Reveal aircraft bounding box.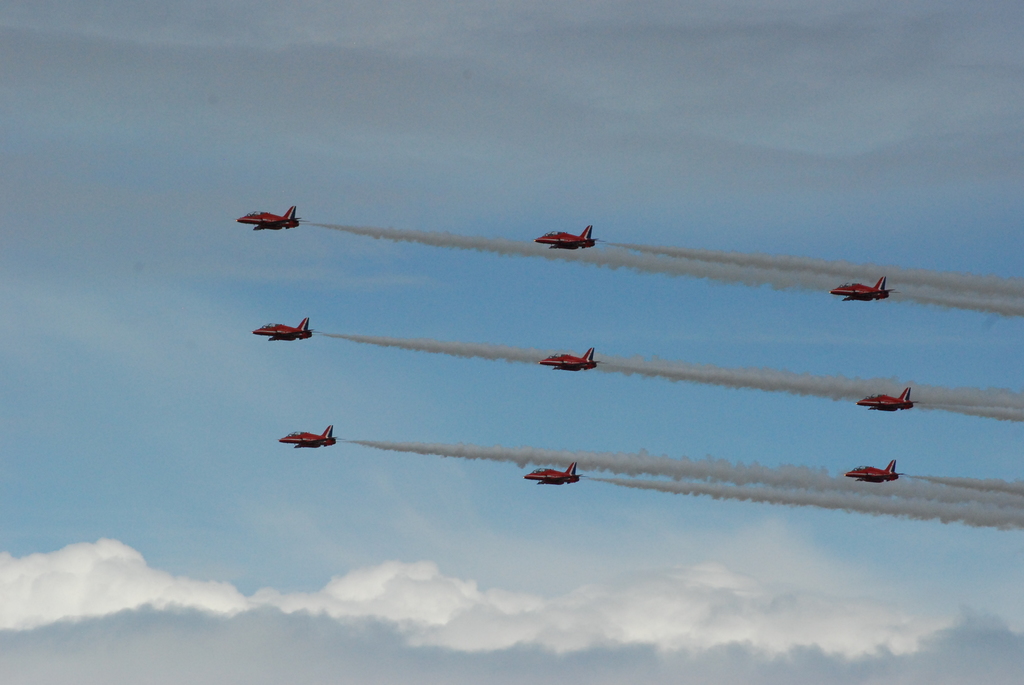
Revealed: BBox(534, 223, 601, 251).
